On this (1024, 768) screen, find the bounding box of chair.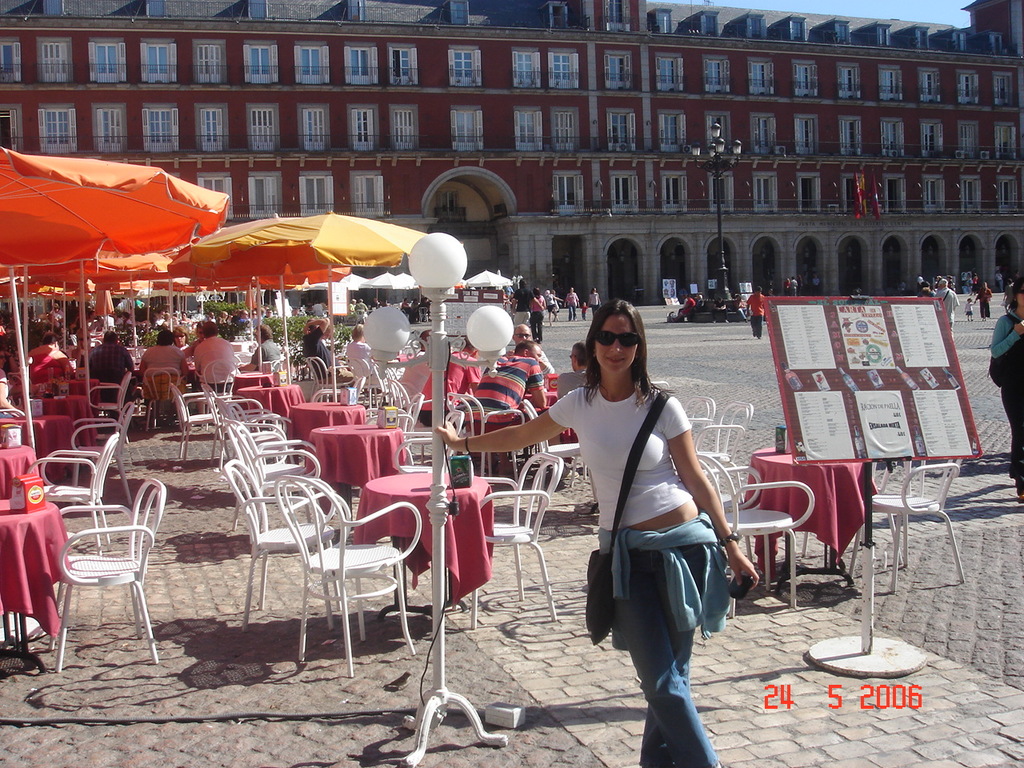
Bounding box: 365, 394, 426, 467.
